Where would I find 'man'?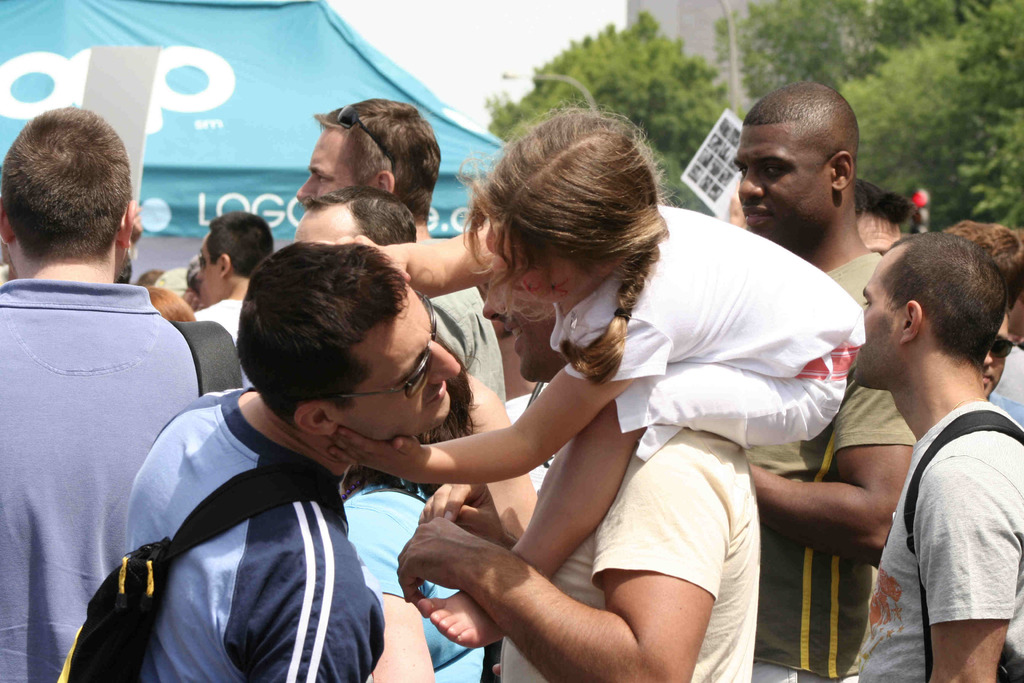
At bbox(390, 217, 760, 682).
